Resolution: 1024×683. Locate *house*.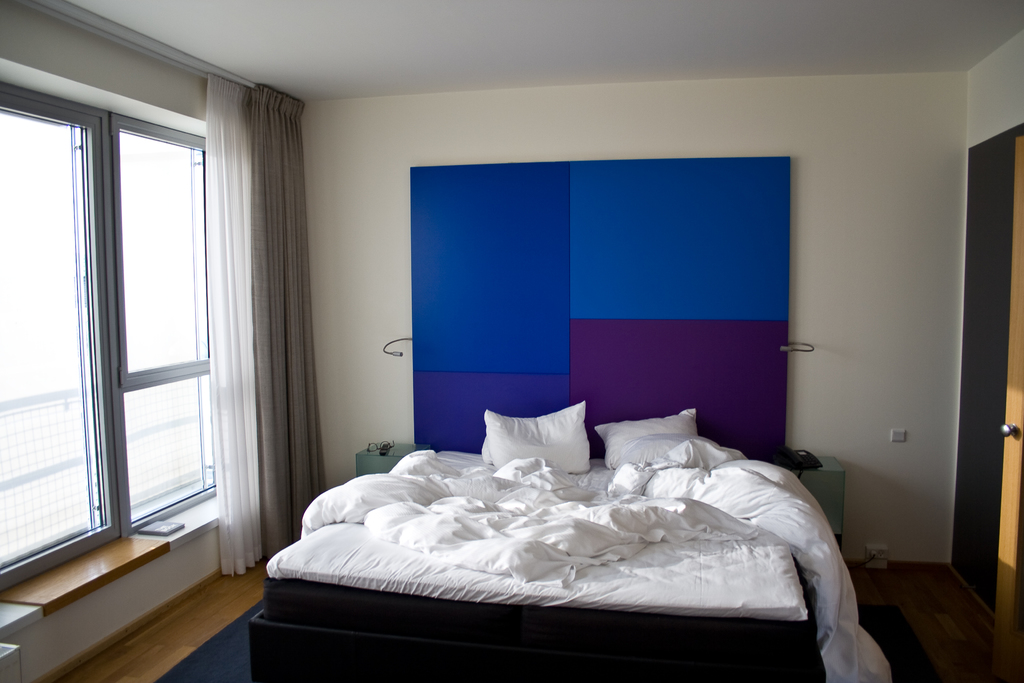
0/0/1023/682.
